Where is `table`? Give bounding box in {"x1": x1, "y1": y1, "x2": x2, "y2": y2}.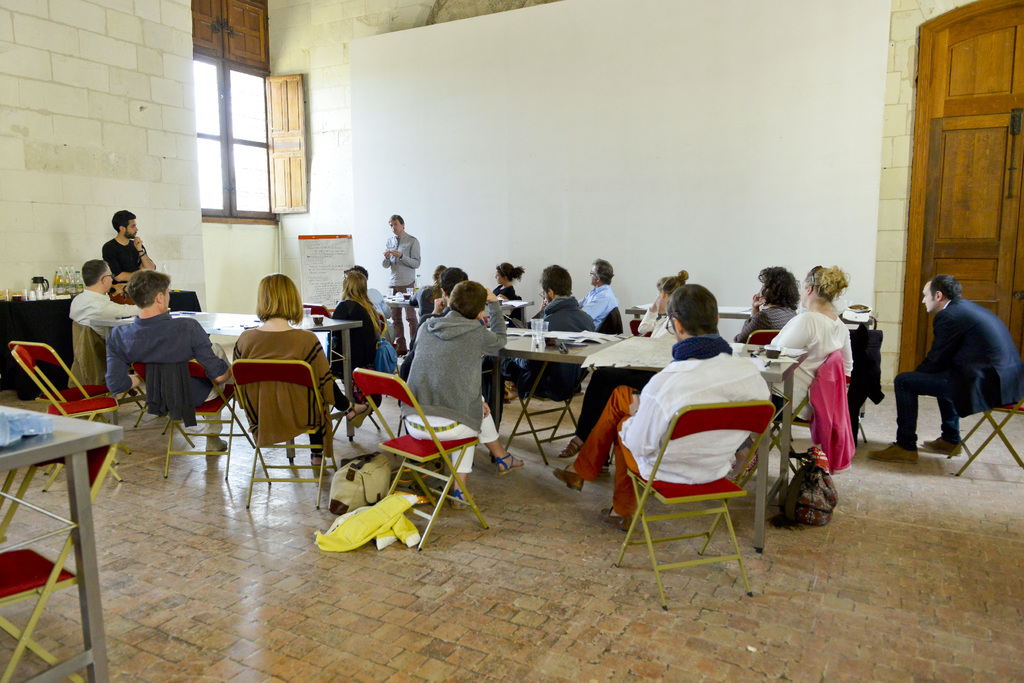
{"x1": 172, "y1": 304, "x2": 358, "y2": 416}.
